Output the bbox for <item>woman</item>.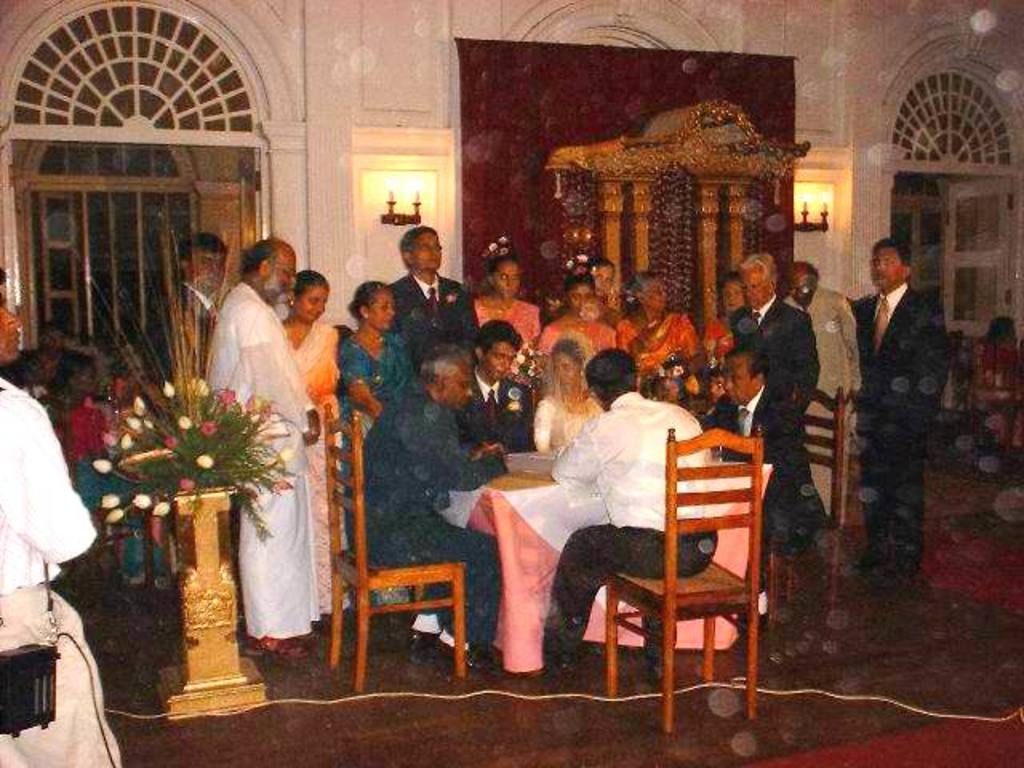
x1=474 y1=254 x2=541 y2=350.
